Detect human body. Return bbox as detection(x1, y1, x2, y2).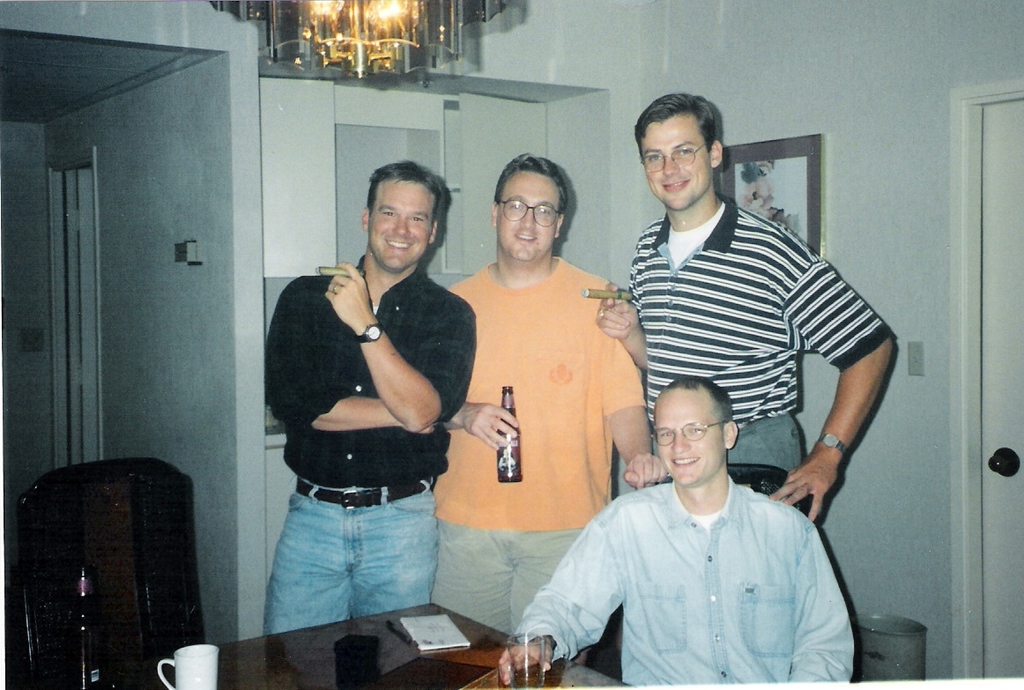
detection(596, 93, 898, 529).
